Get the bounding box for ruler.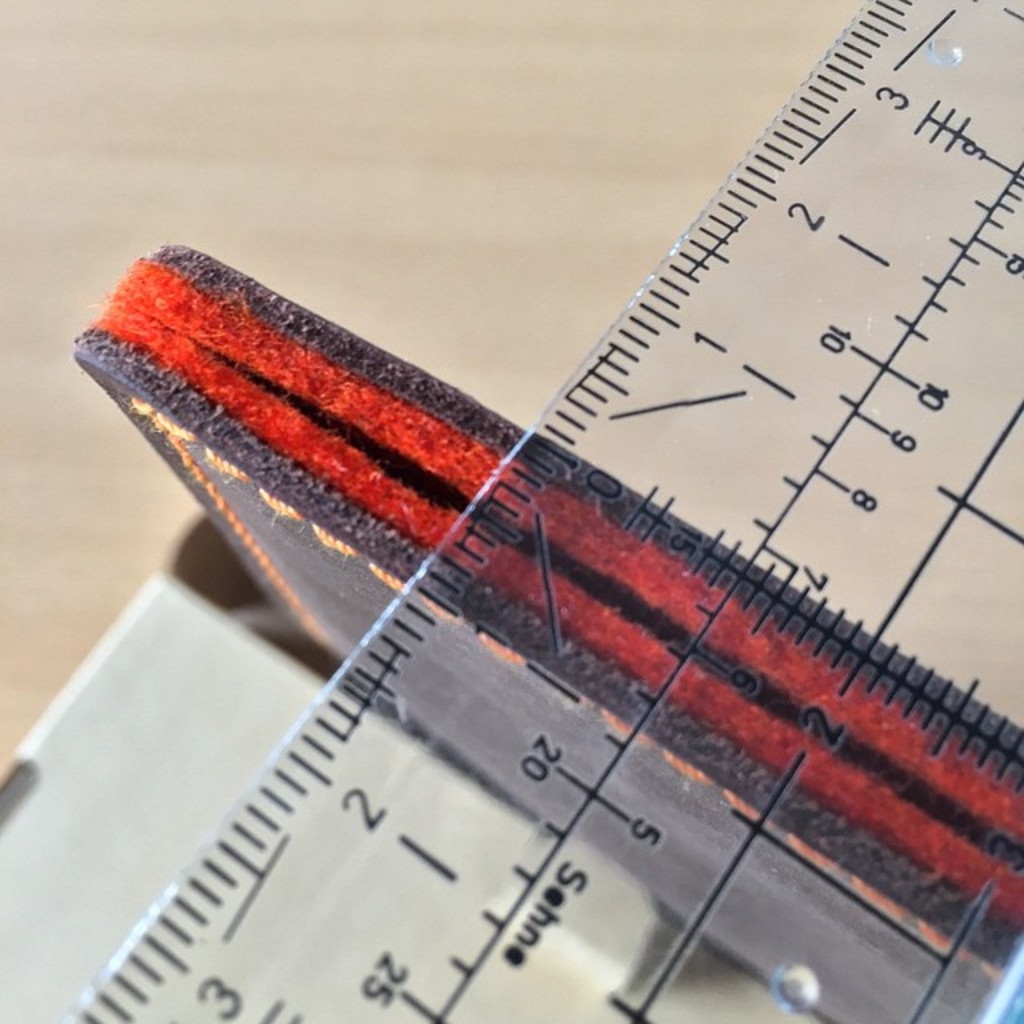
50,0,1022,1022.
